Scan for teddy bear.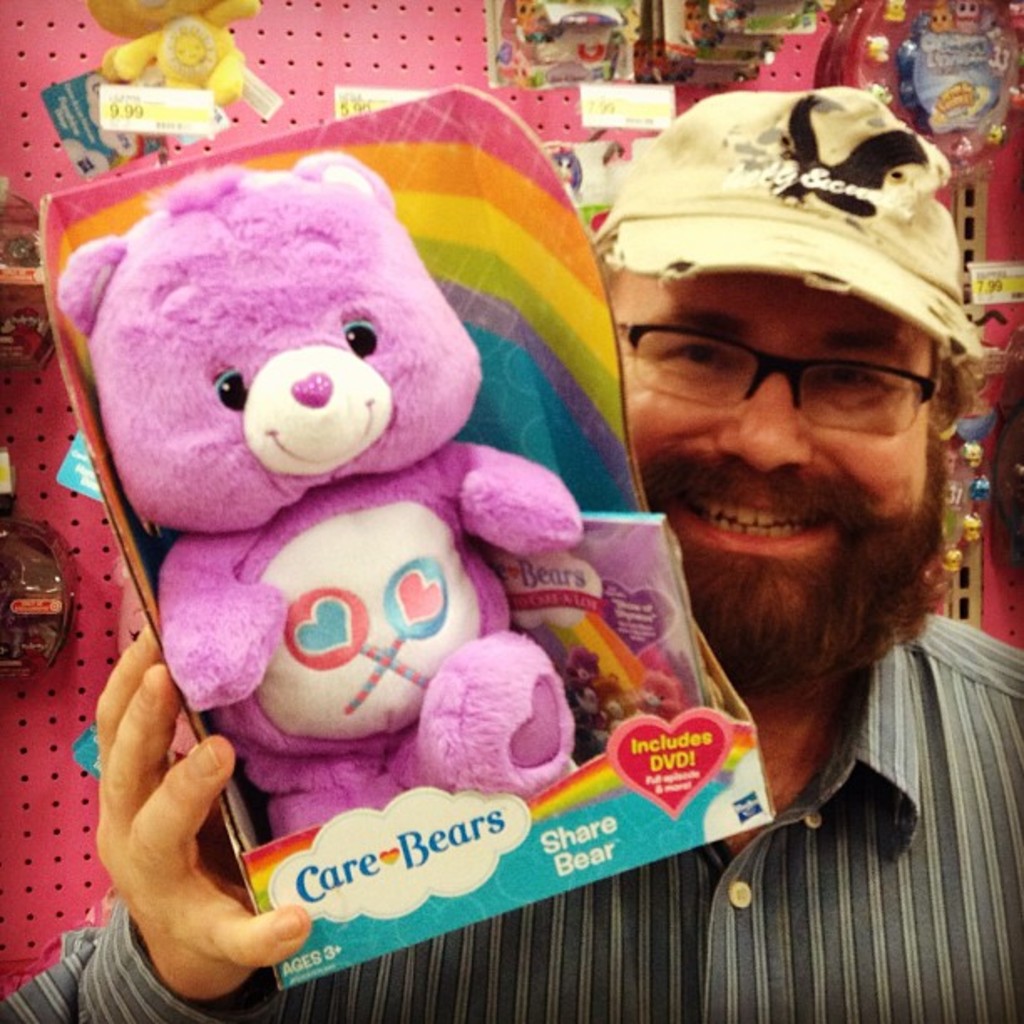
Scan result: left=45, top=152, right=572, bottom=837.
